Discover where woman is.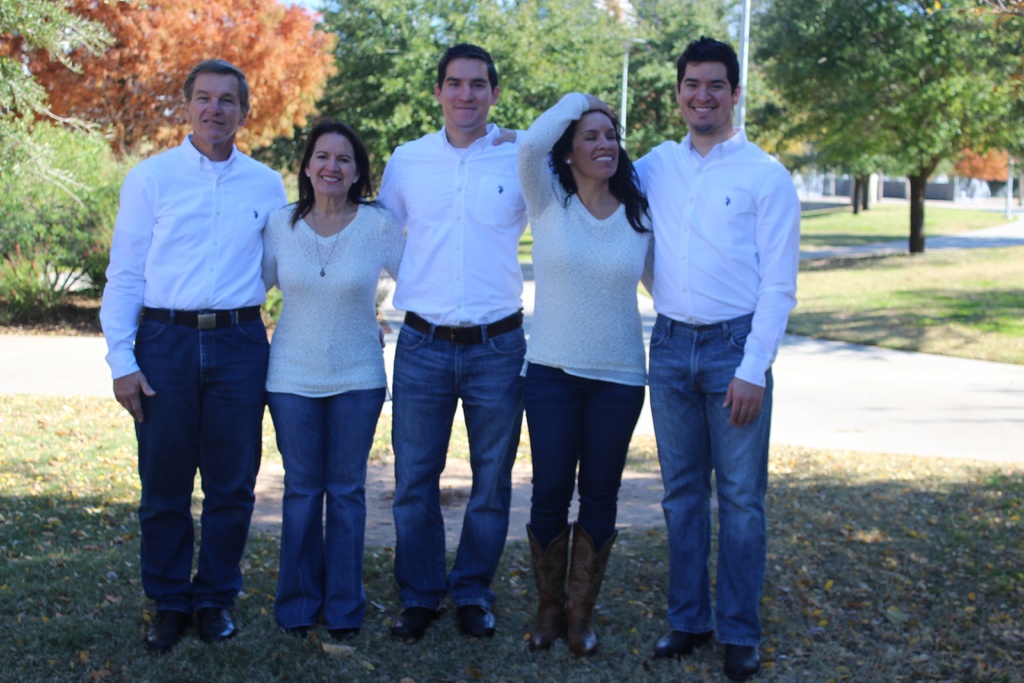
Discovered at Rect(526, 104, 658, 671).
